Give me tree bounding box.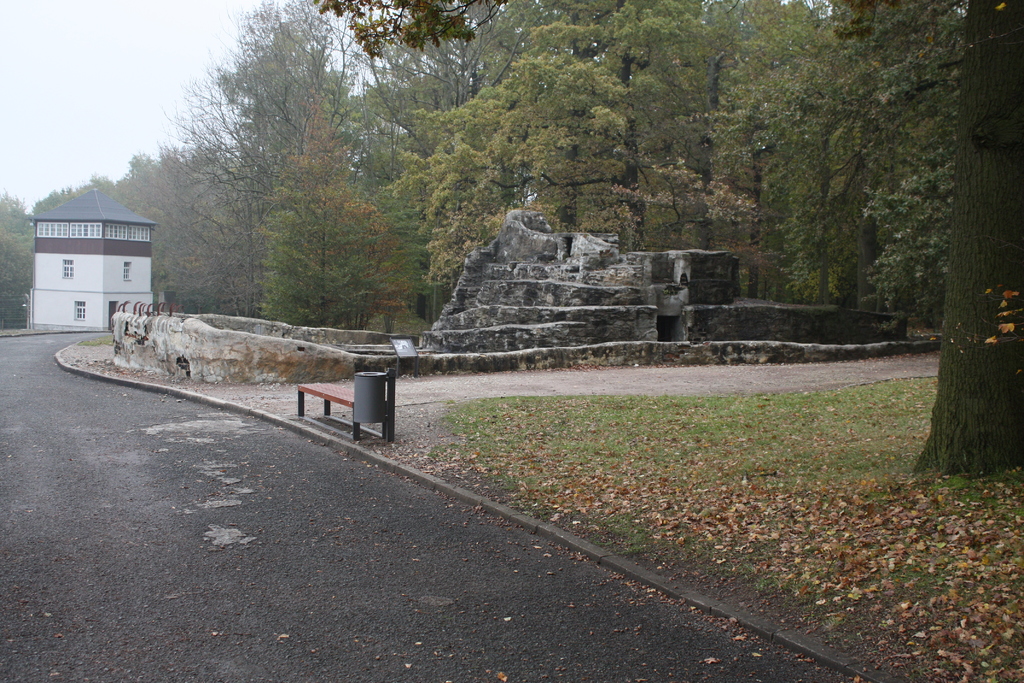
<region>142, 0, 389, 331</region>.
